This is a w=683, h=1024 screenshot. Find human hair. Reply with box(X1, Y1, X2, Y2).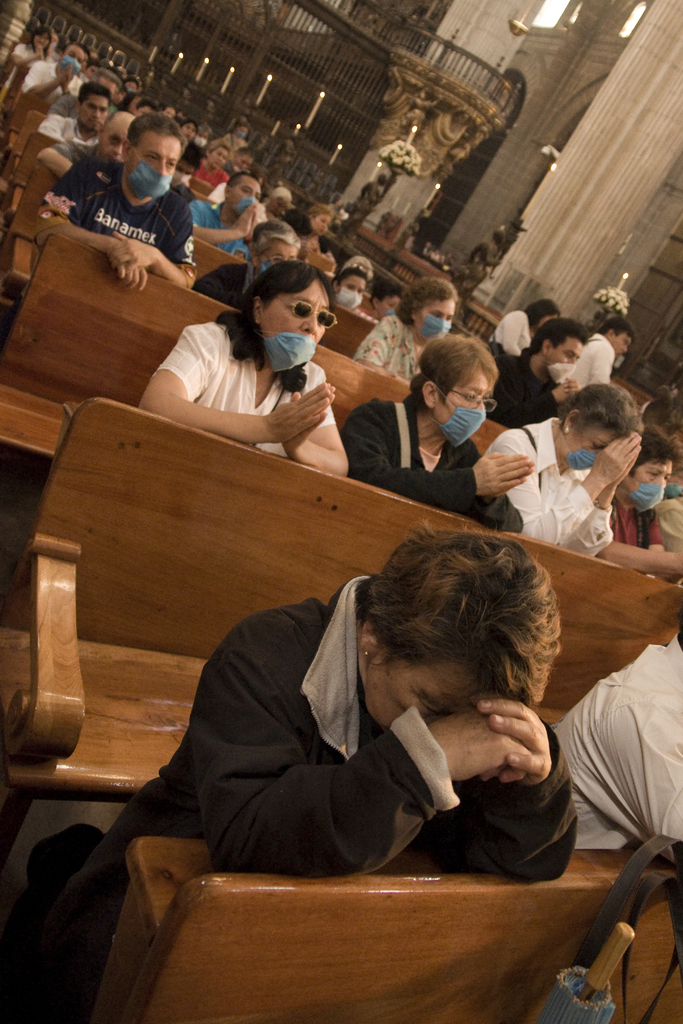
box(554, 381, 641, 438).
